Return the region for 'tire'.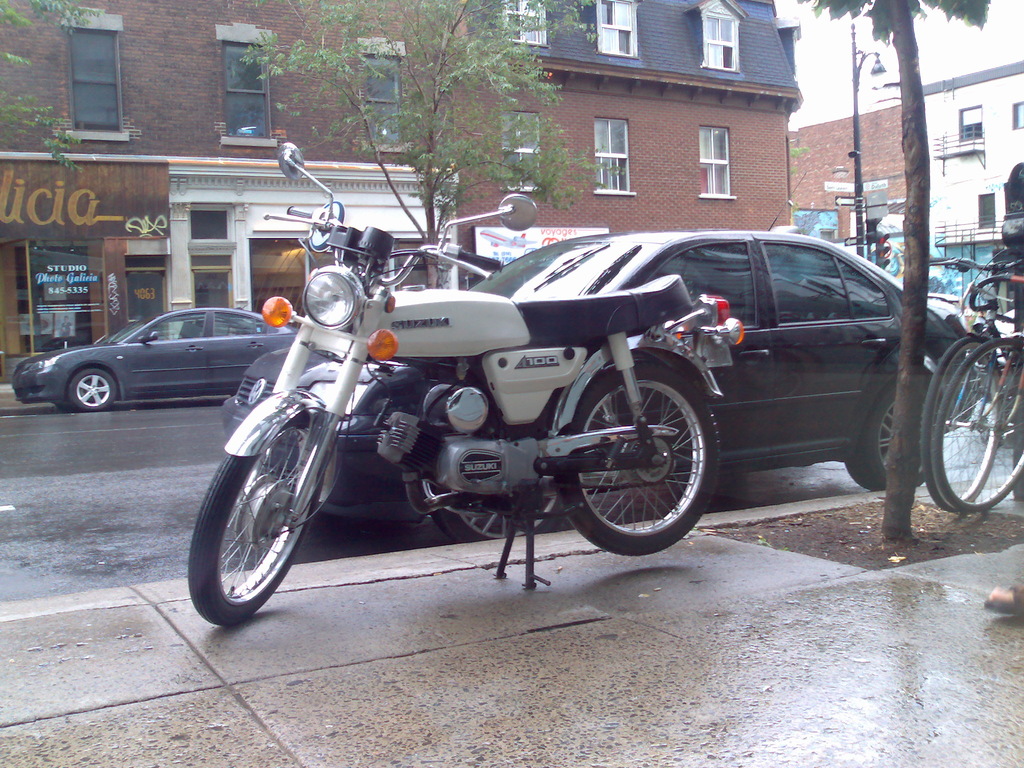
[576,352,716,560].
